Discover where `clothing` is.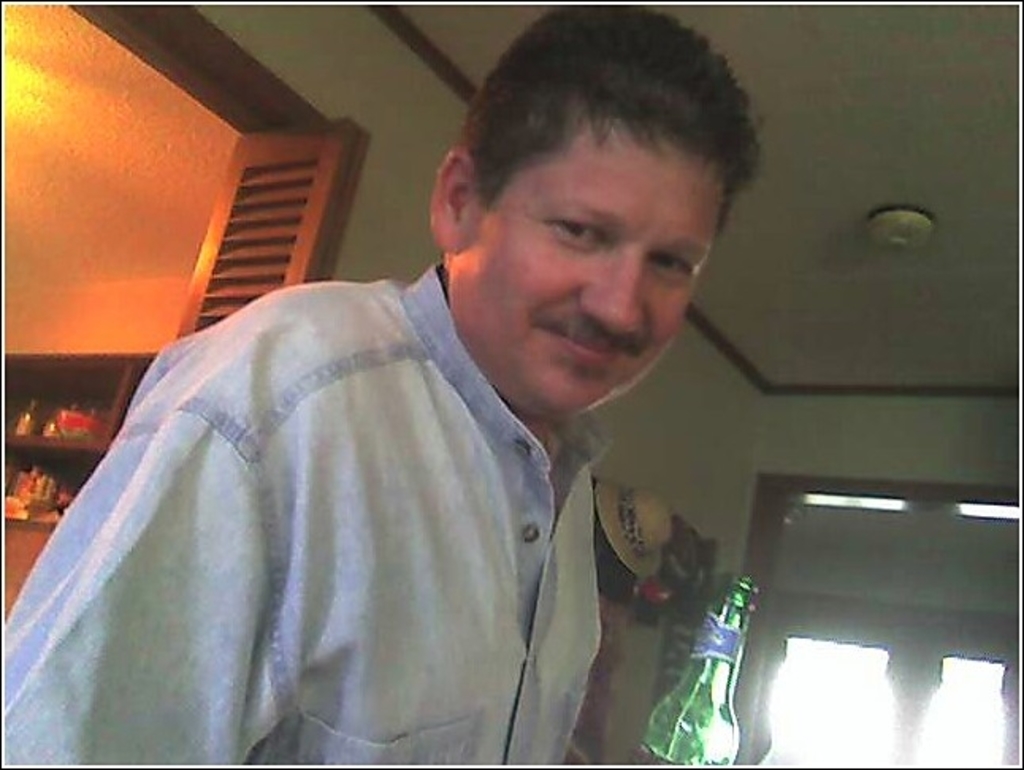
Discovered at crop(8, 269, 596, 762).
